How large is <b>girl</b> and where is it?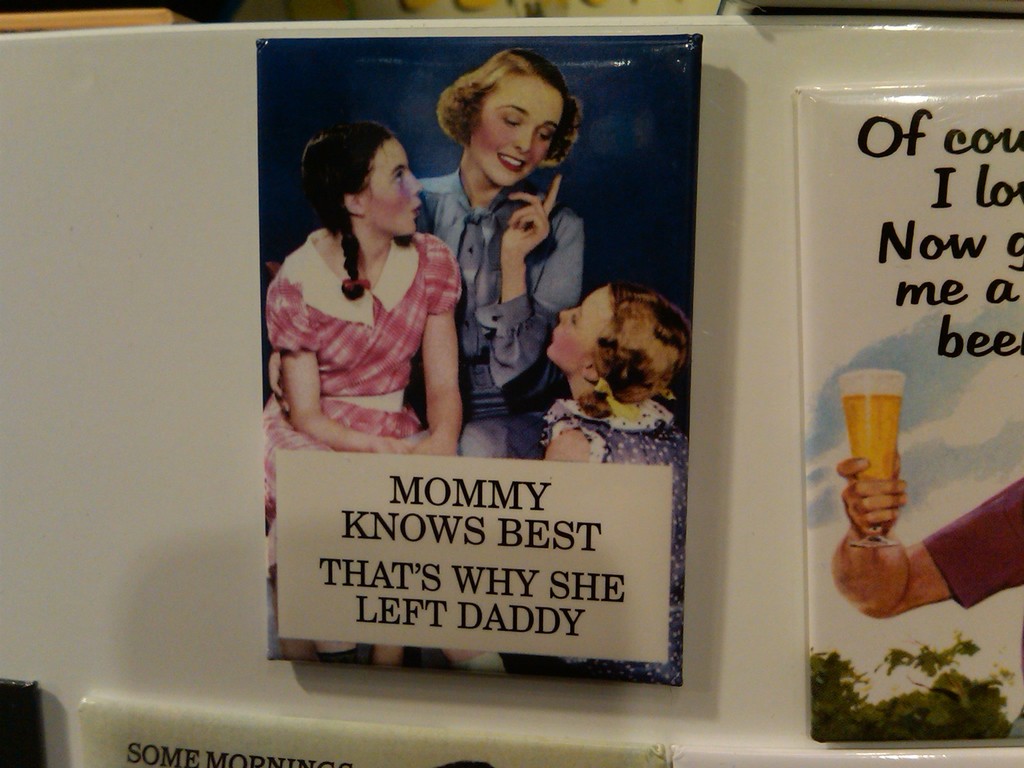
Bounding box: {"left": 264, "top": 111, "right": 498, "bottom": 667}.
